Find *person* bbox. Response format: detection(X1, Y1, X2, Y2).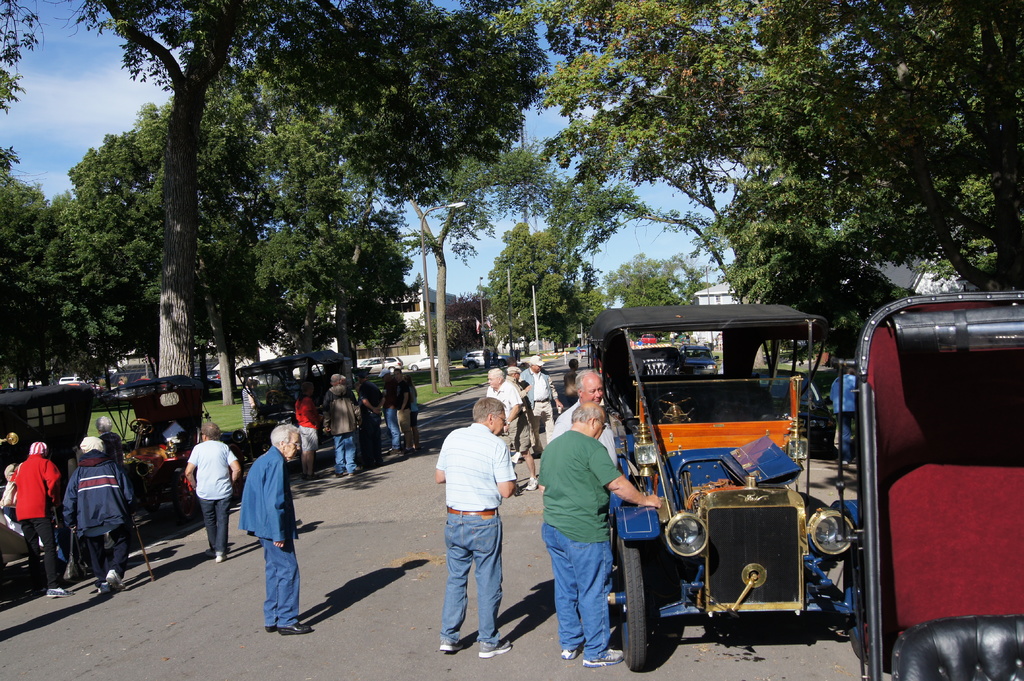
detection(182, 419, 242, 564).
